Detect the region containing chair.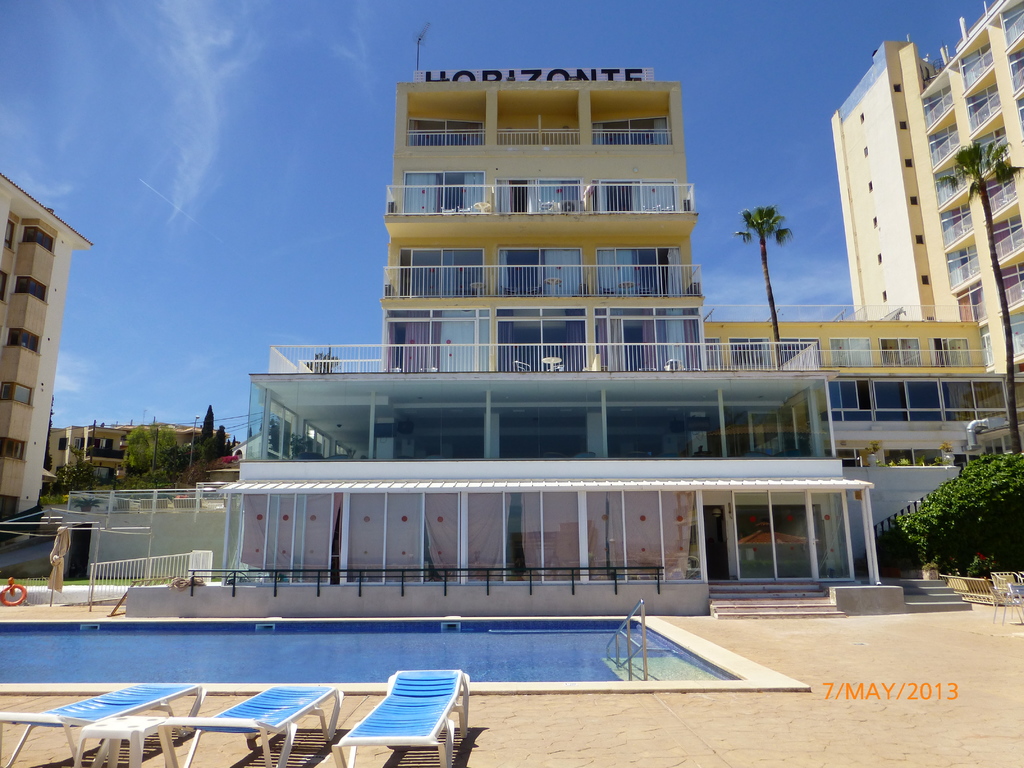
985/568/1021/611.
